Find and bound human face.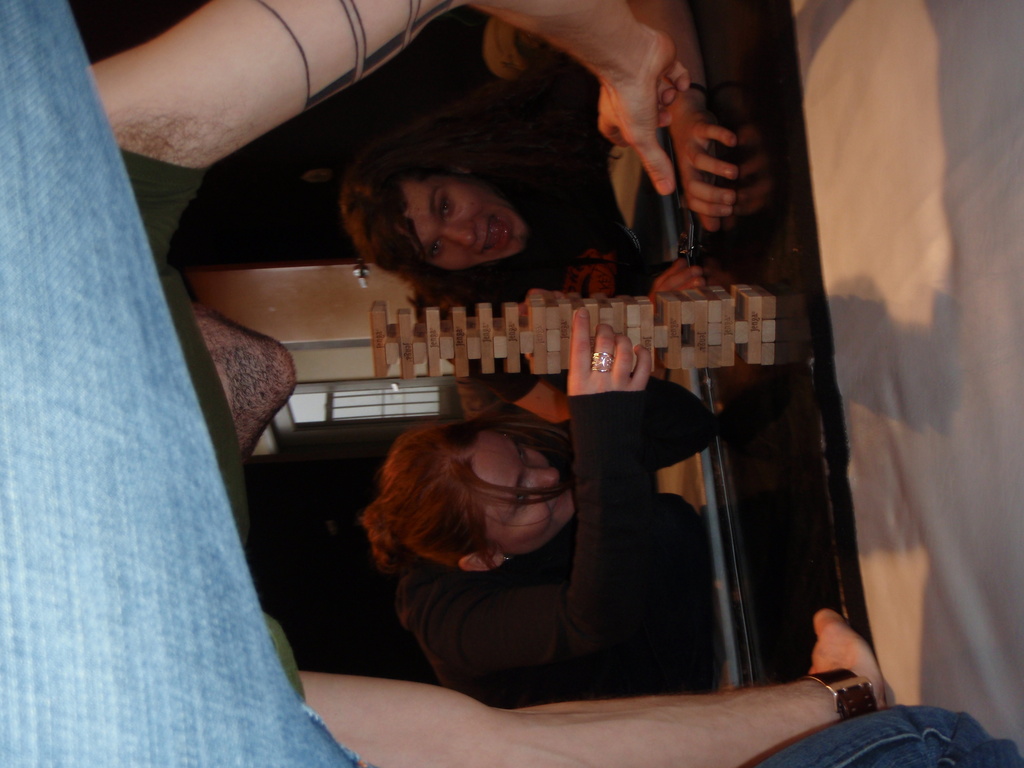
Bound: 397 172 525 273.
